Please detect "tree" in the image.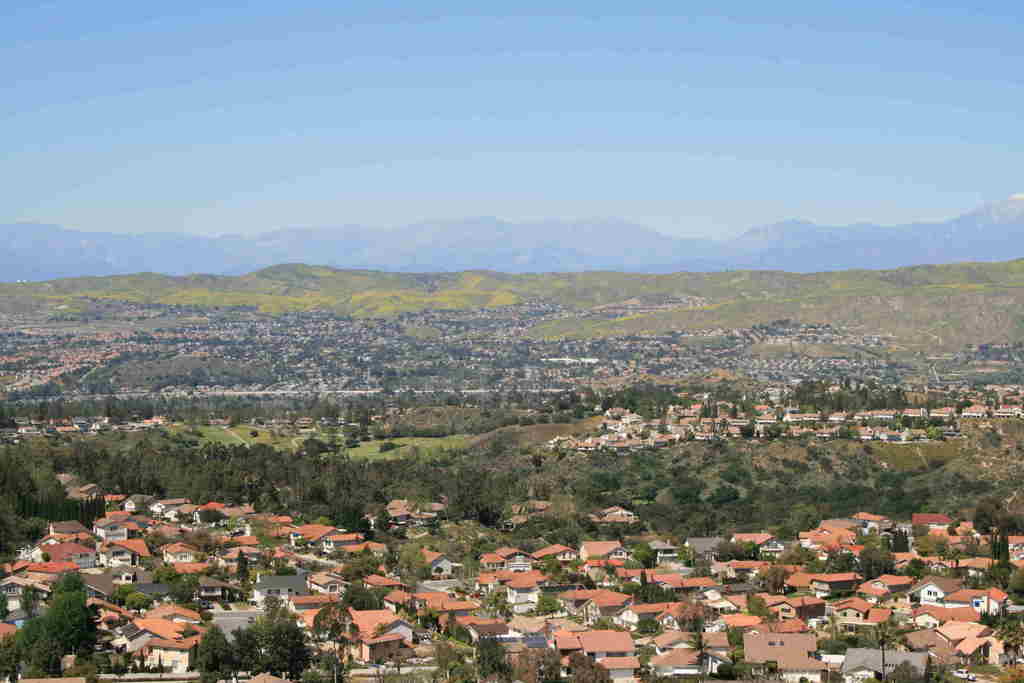
detection(1011, 567, 1023, 600).
